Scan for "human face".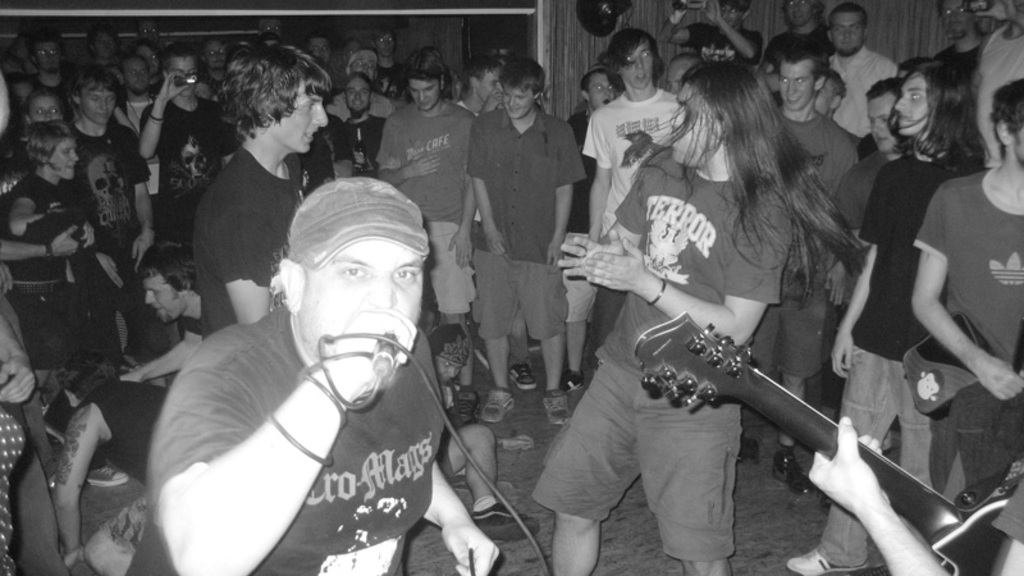
Scan result: <region>591, 73, 617, 109</region>.
